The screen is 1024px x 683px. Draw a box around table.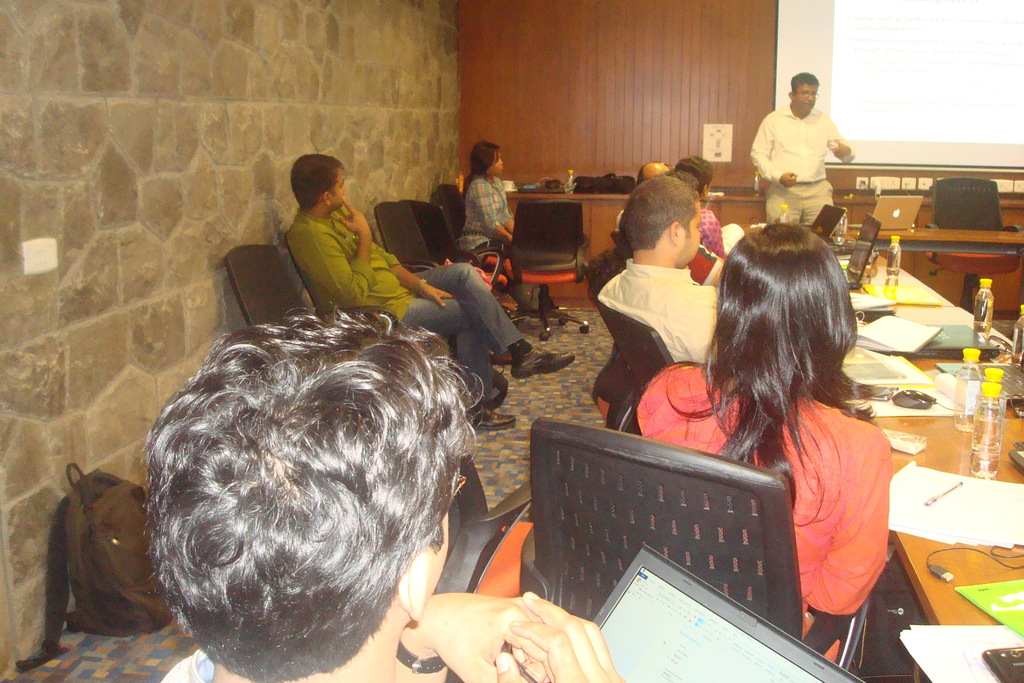
bbox(506, 190, 722, 309).
